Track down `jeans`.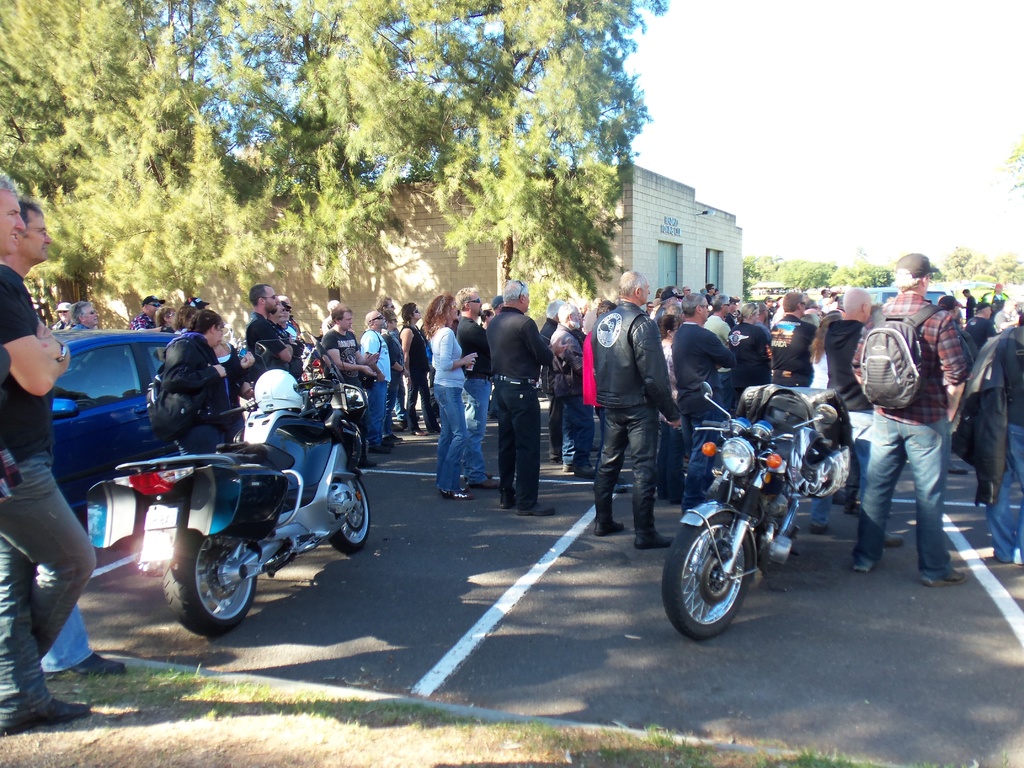
Tracked to detection(854, 419, 972, 582).
